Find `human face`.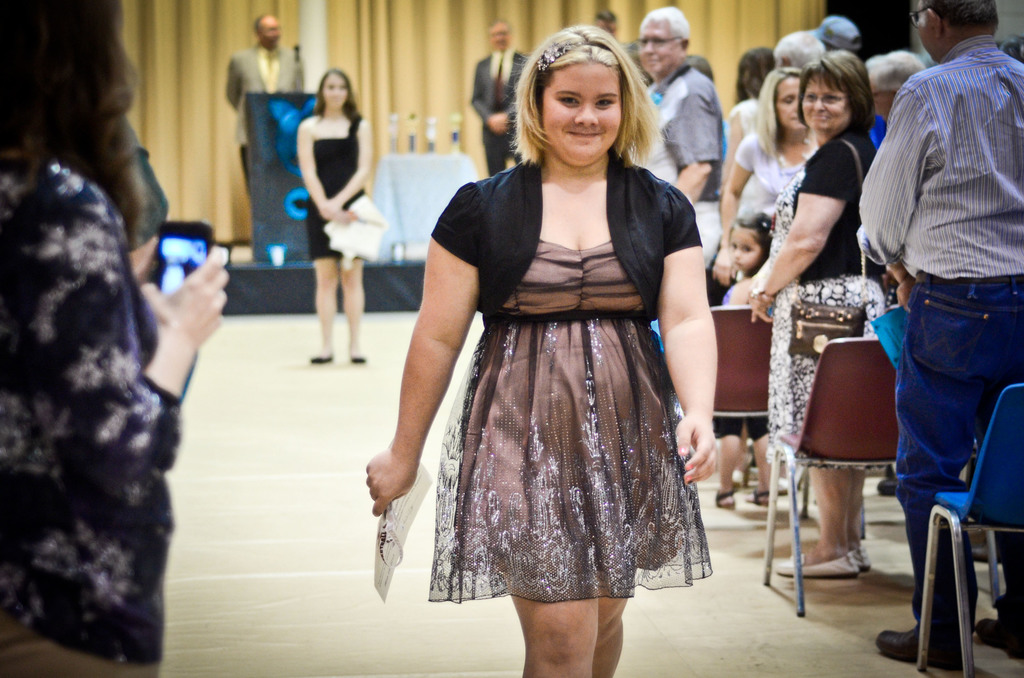
(left=260, top=16, right=278, bottom=45).
